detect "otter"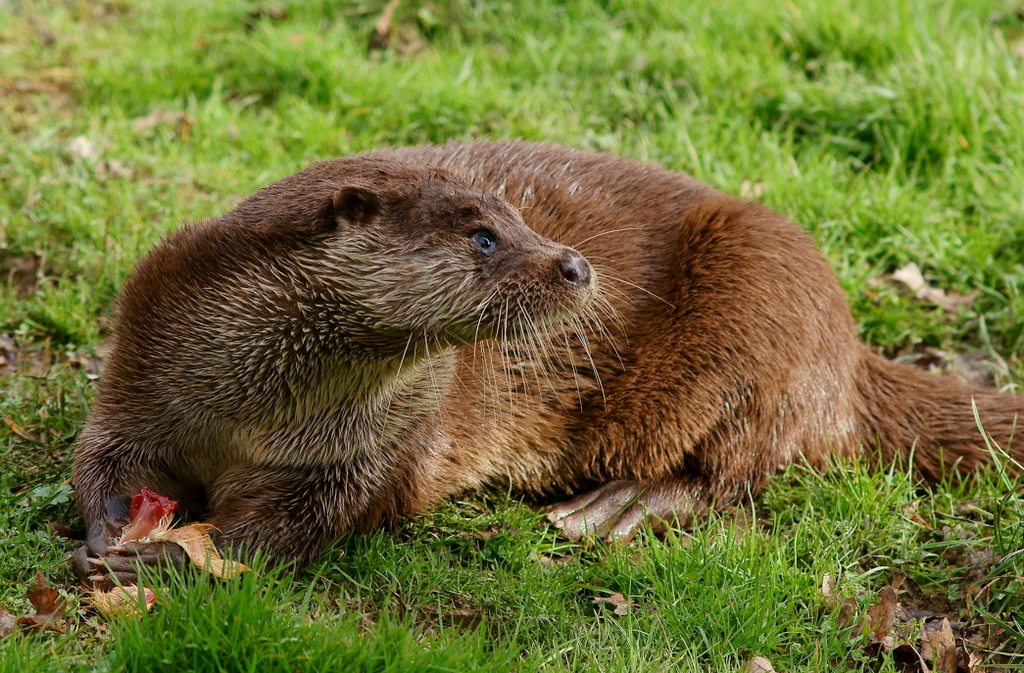
BBox(58, 147, 984, 589)
